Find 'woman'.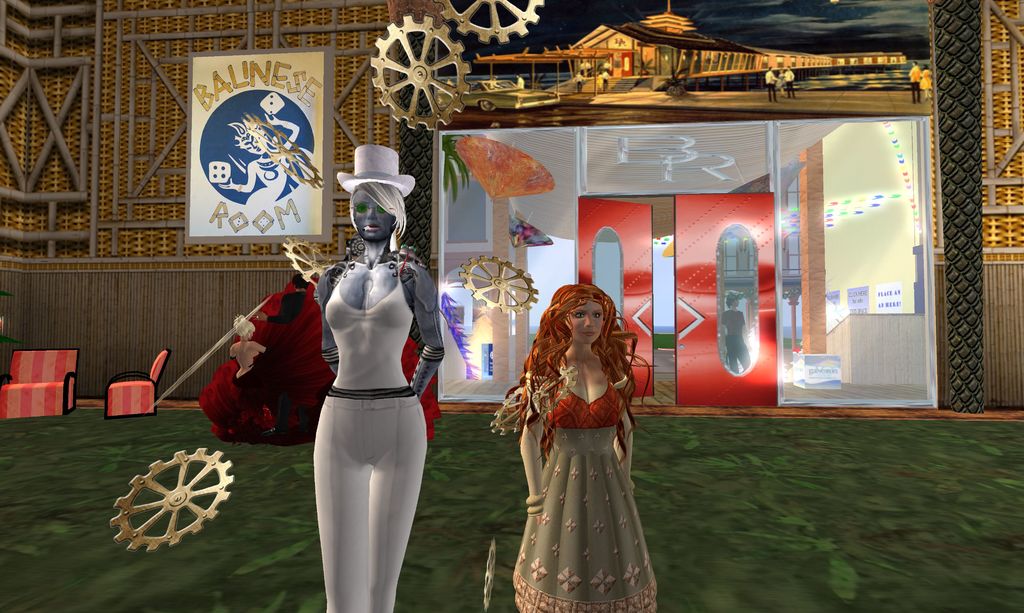
[312,145,444,612].
